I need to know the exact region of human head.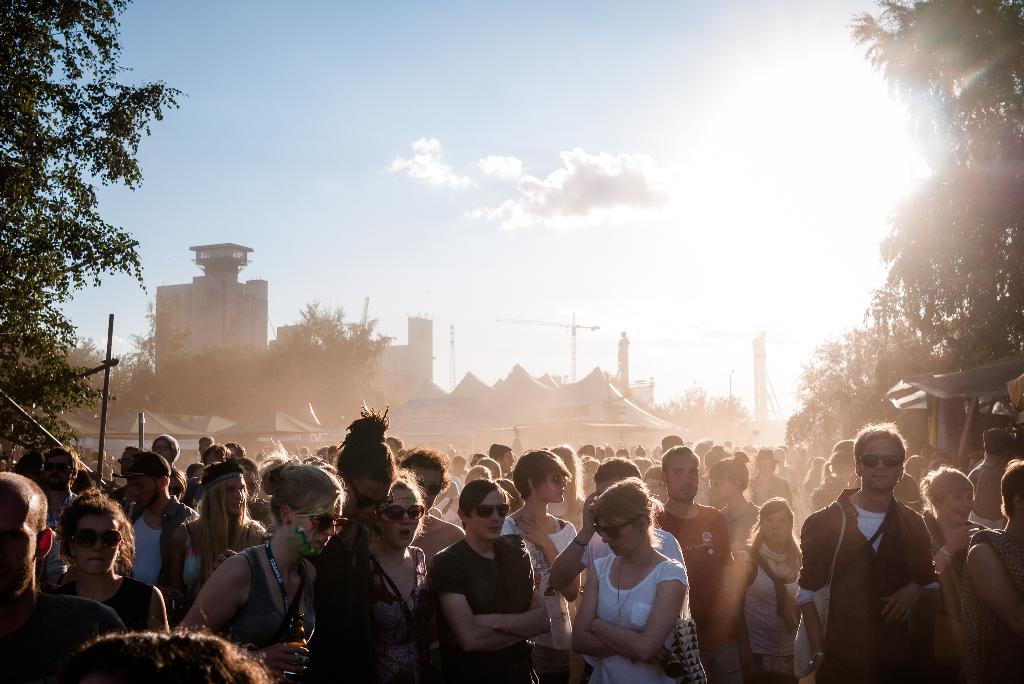
Region: (x1=592, y1=459, x2=641, y2=495).
